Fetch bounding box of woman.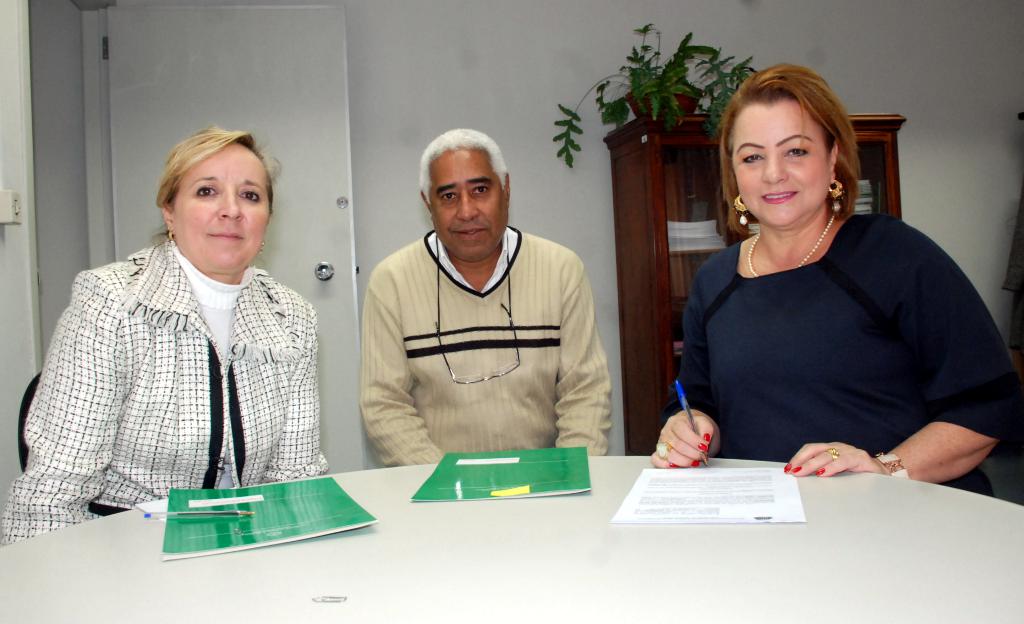
Bbox: bbox=[0, 126, 324, 545].
